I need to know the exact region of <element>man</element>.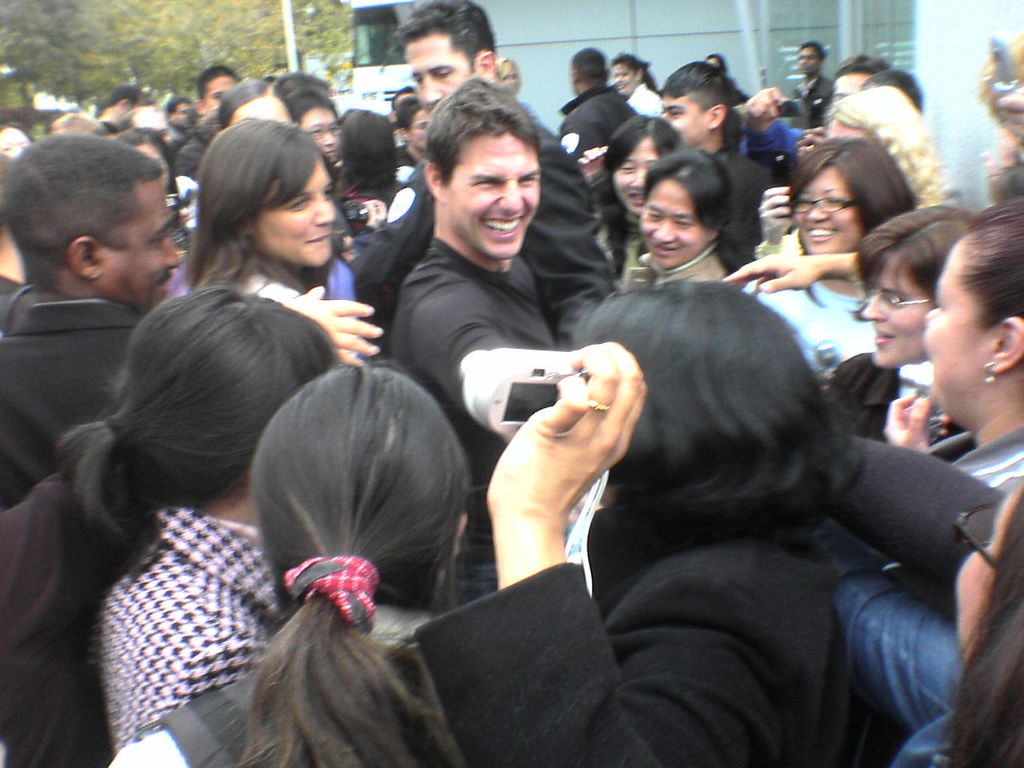
Region: {"x1": 560, "y1": 38, "x2": 647, "y2": 184}.
